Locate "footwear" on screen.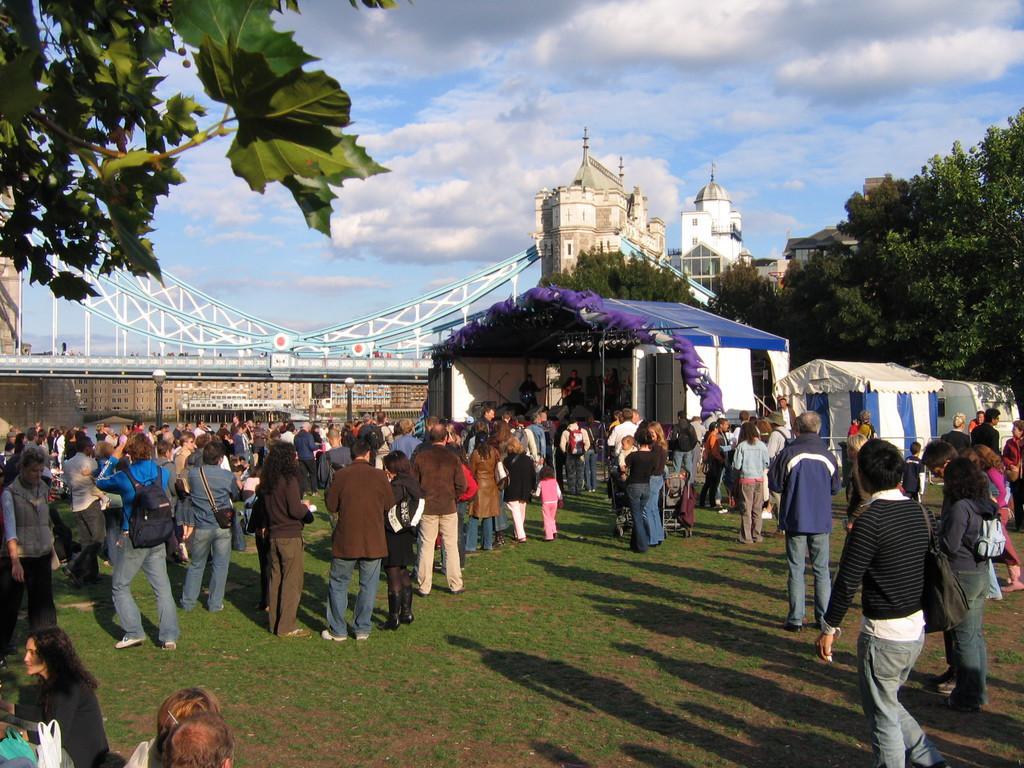
On screen at (x1=944, y1=691, x2=984, y2=715).
